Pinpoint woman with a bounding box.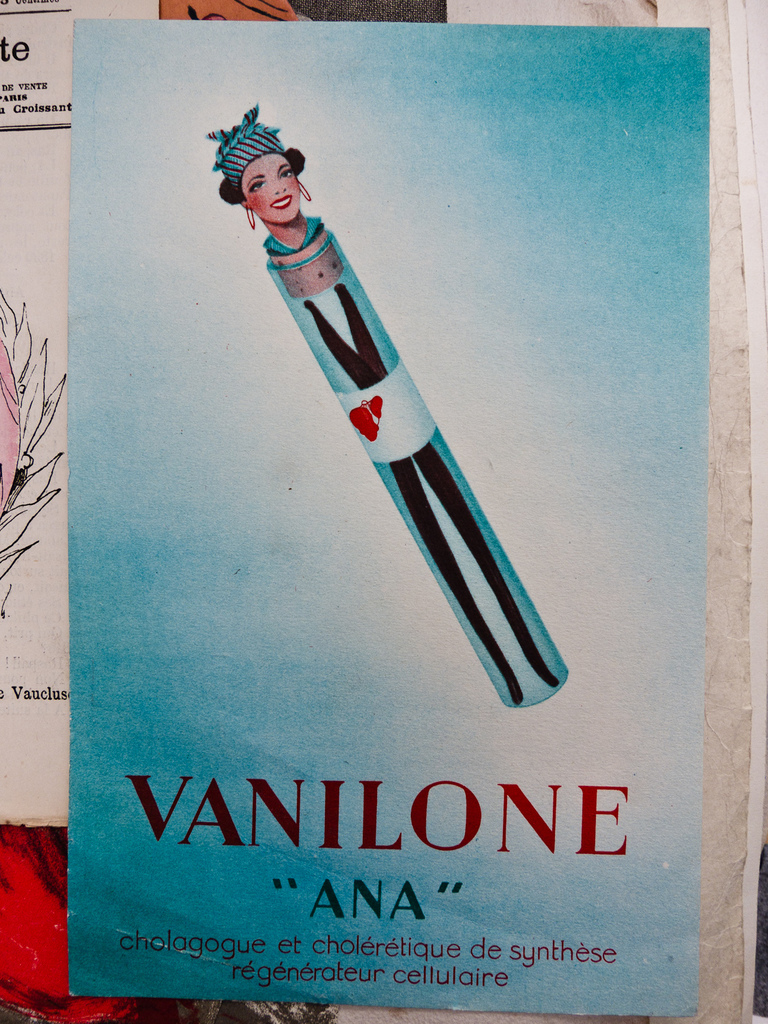
{"x1": 211, "y1": 99, "x2": 328, "y2": 255}.
